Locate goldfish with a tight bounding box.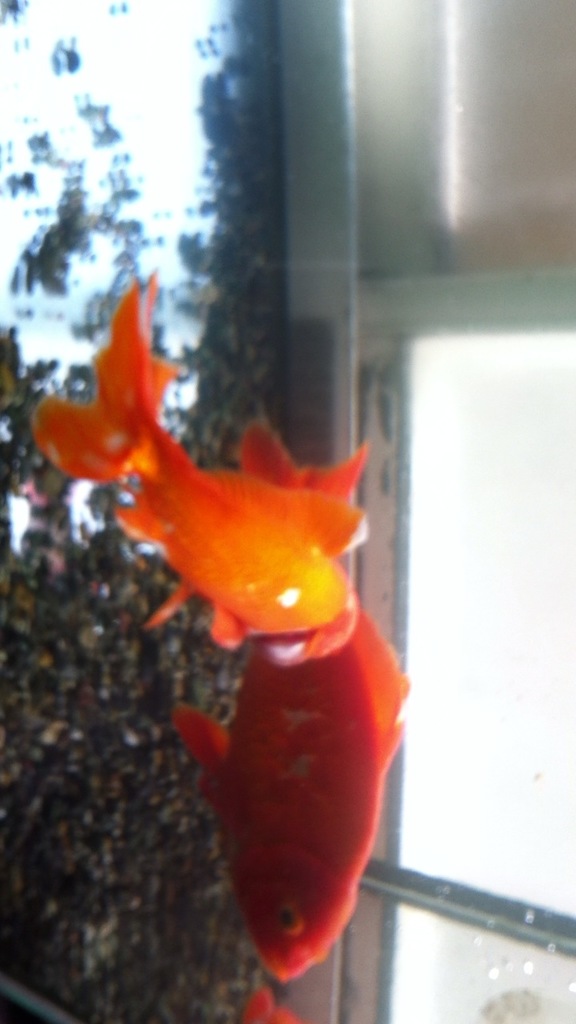
[x1=107, y1=414, x2=371, y2=665].
